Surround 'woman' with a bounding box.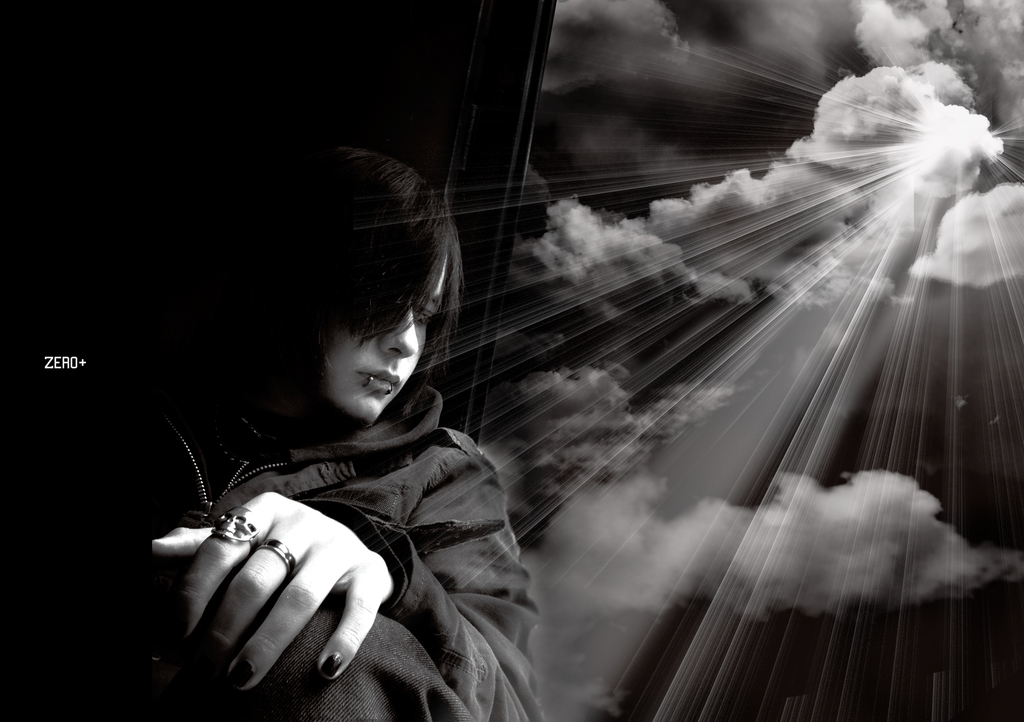
[138,143,545,721].
